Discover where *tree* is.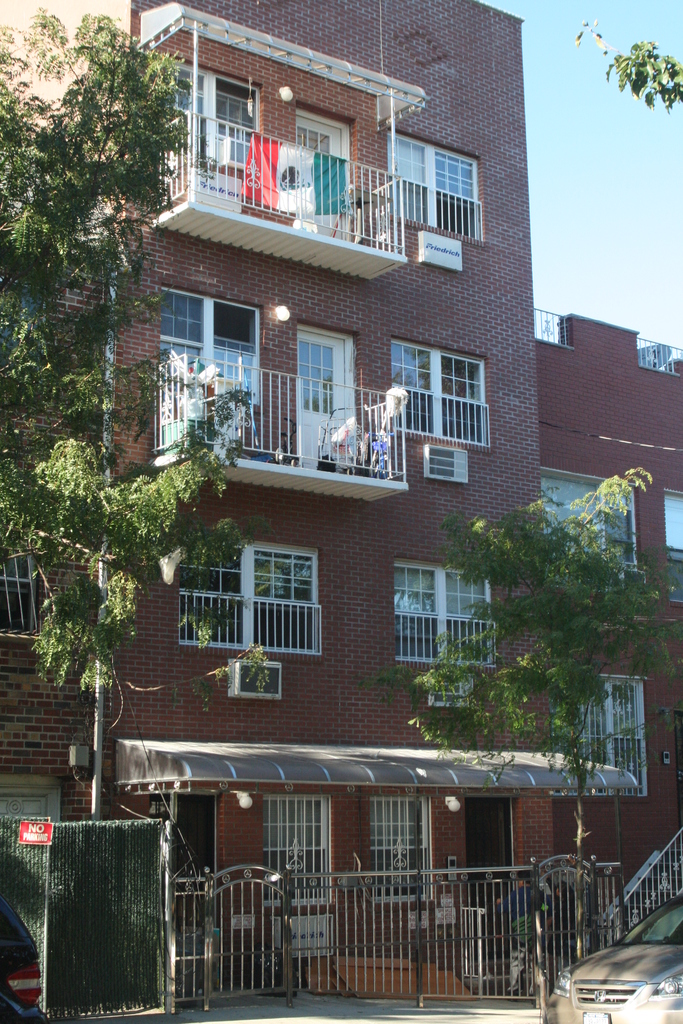
Discovered at select_region(19, 6, 191, 521).
